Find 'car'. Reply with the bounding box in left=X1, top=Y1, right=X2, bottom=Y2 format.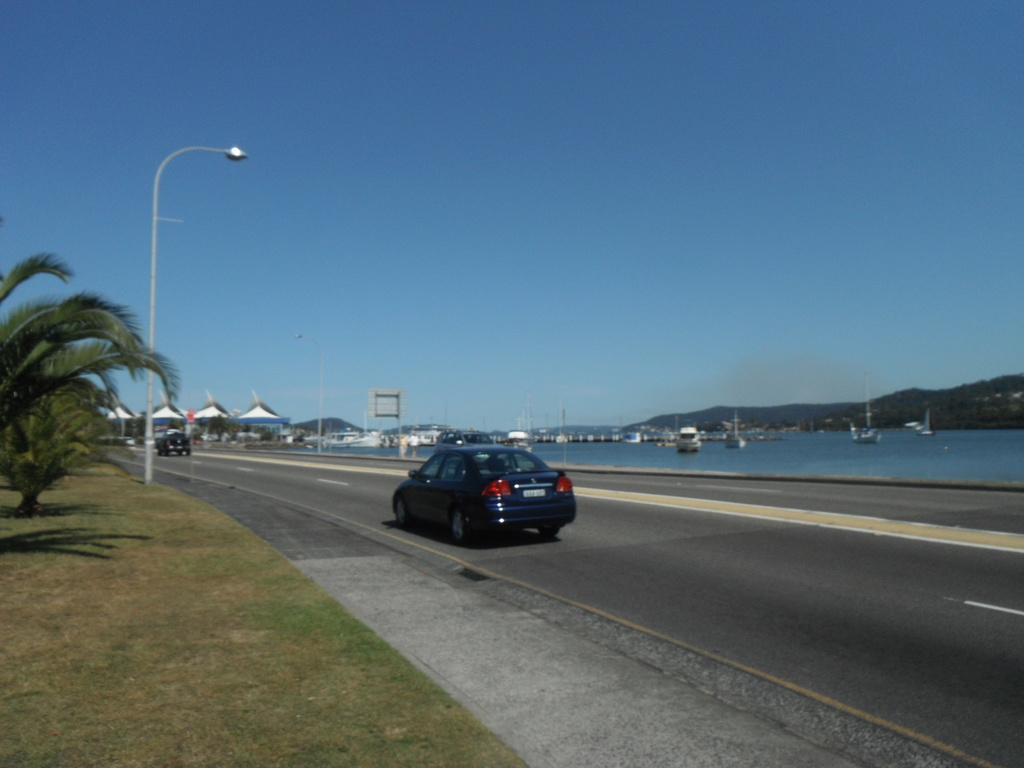
left=156, top=431, right=191, bottom=456.
